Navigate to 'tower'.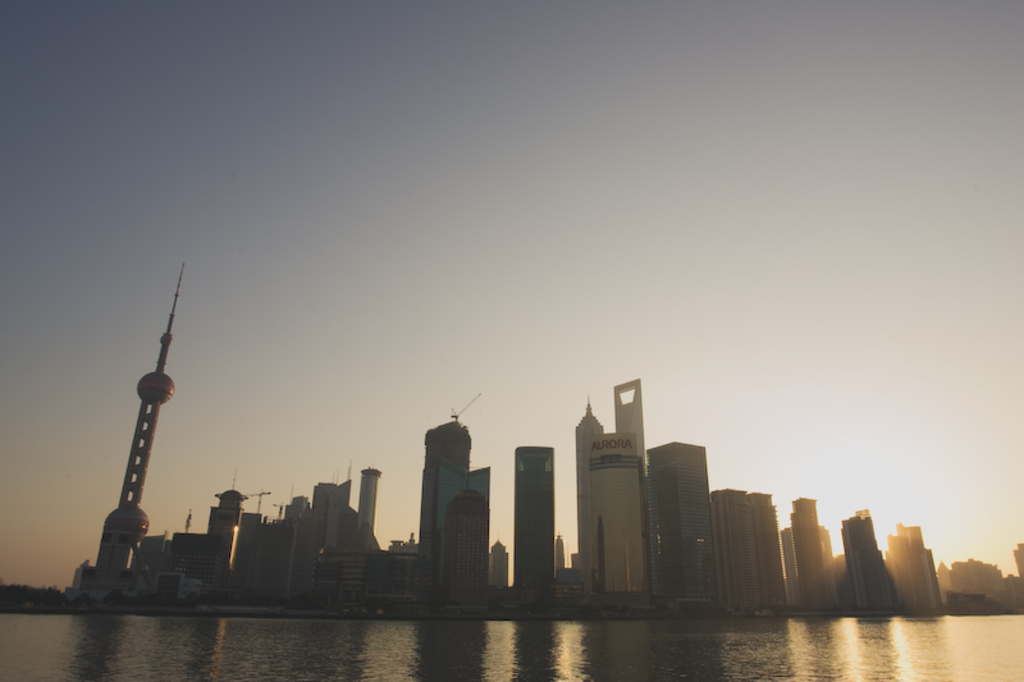
Navigation target: left=641, top=439, right=730, bottom=600.
